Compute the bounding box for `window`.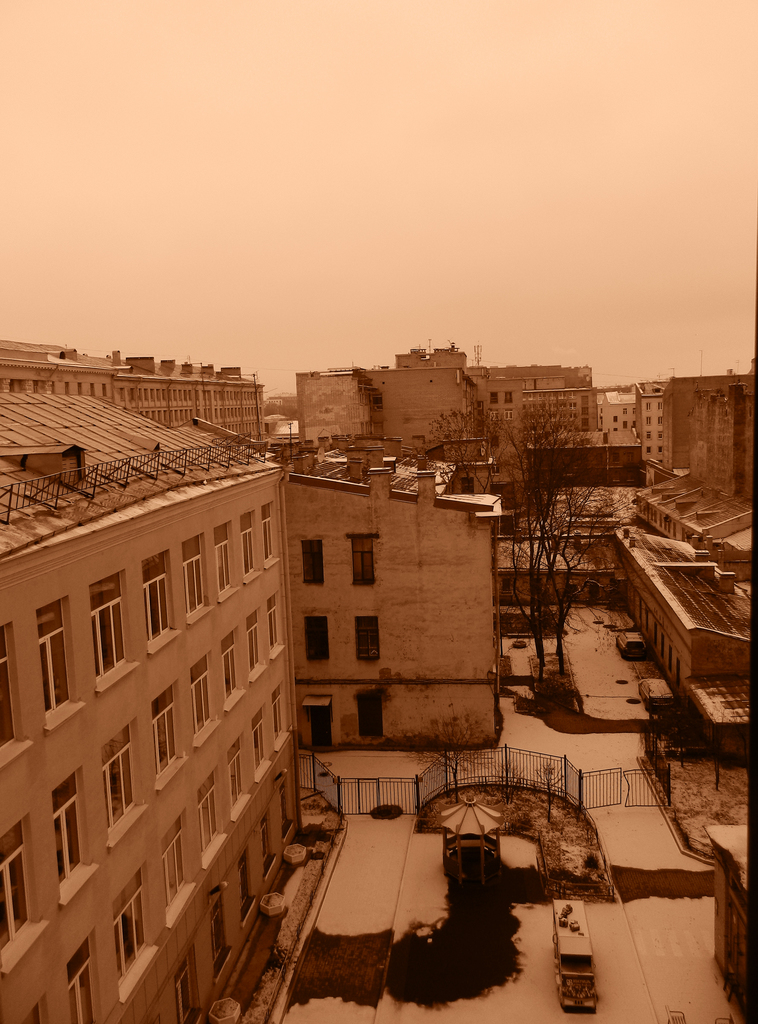
box=[270, 683, 294, 755].
